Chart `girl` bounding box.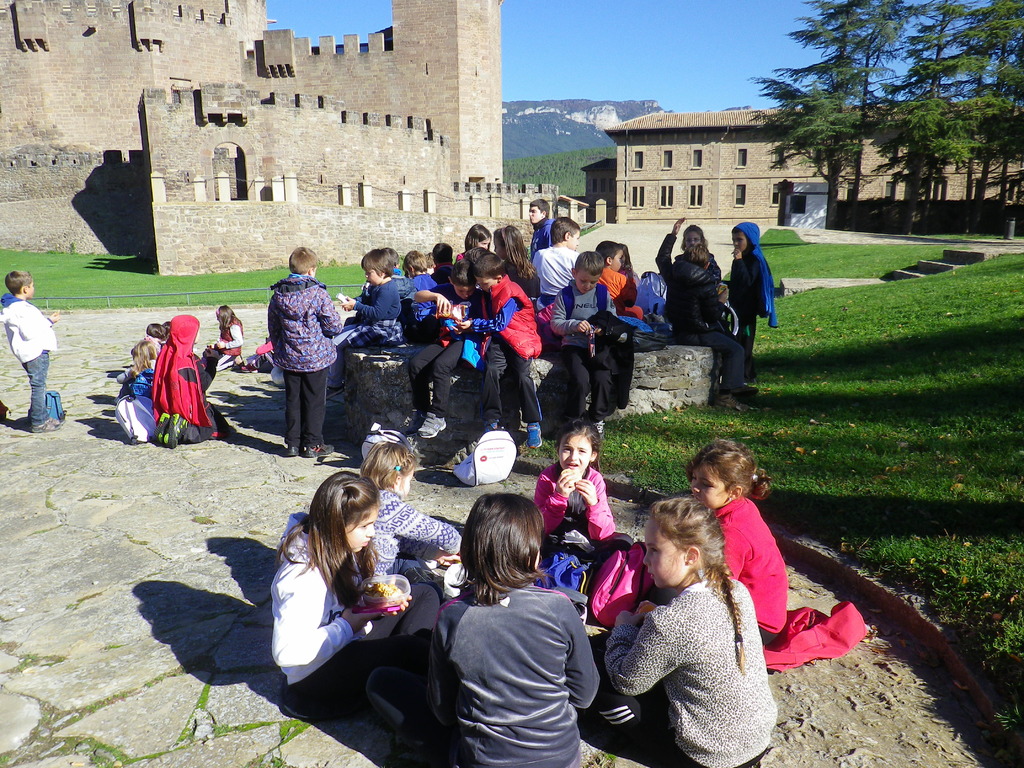
Charted: crop(369, 497, 602, 767).
